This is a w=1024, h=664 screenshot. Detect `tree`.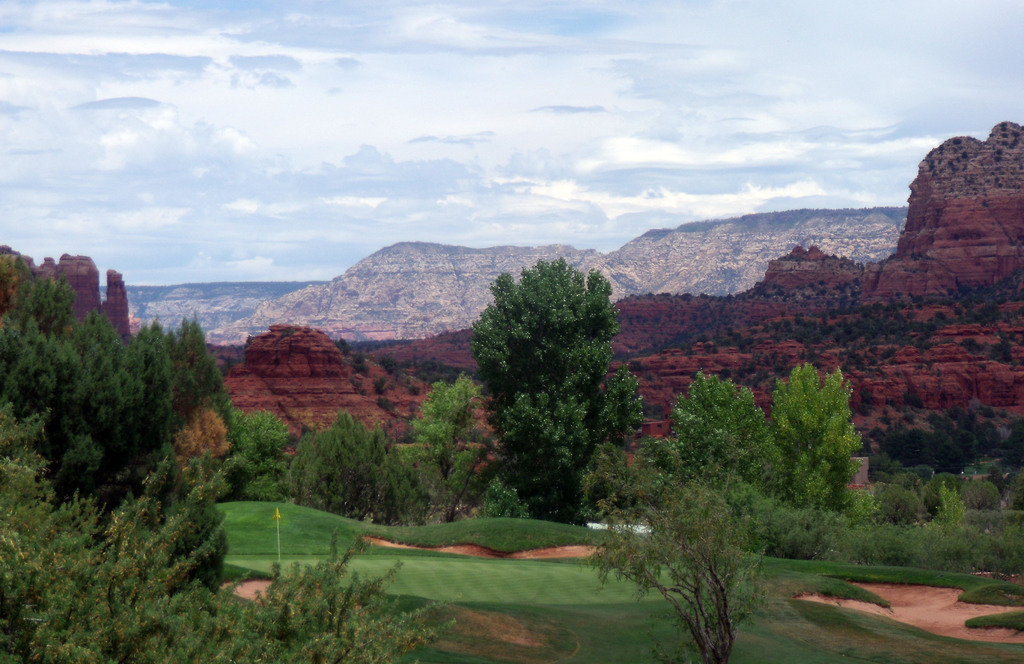
767, 364, 867, 524.
